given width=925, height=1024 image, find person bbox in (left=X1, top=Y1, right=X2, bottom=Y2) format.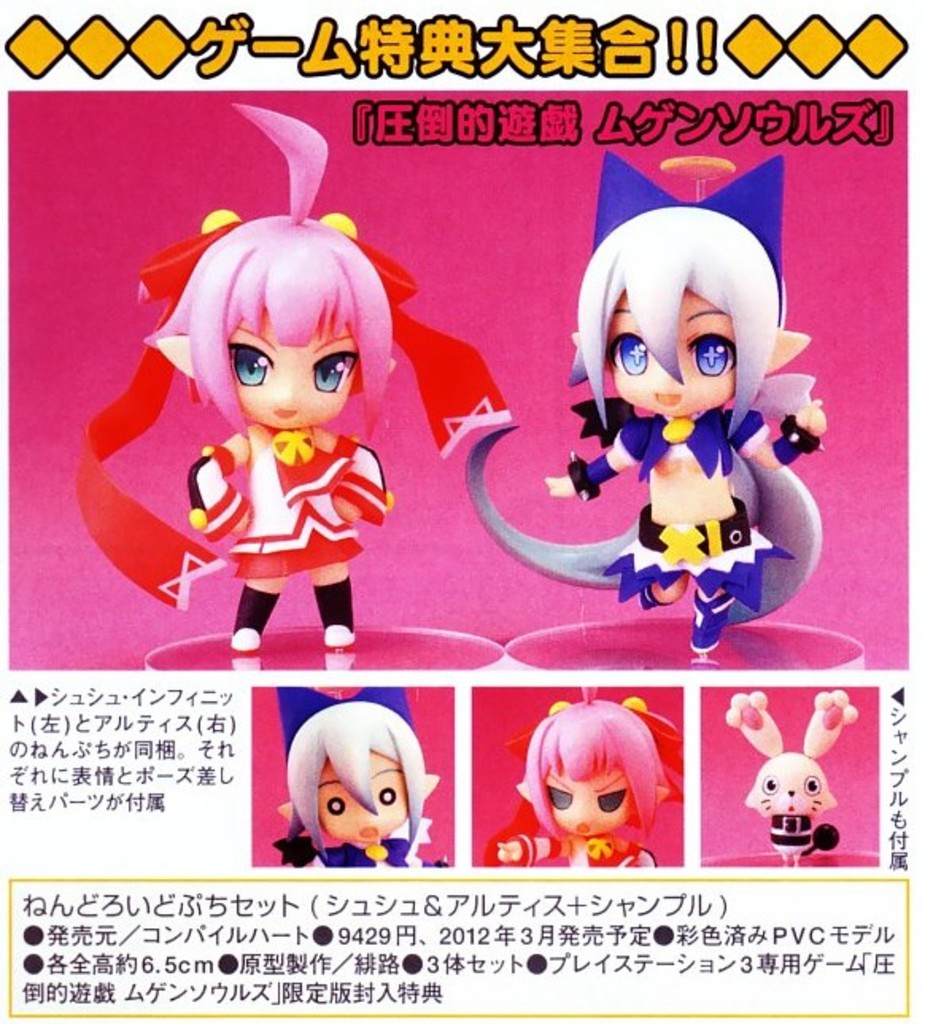
(left=494, top=677, right=675, bottom=867).
